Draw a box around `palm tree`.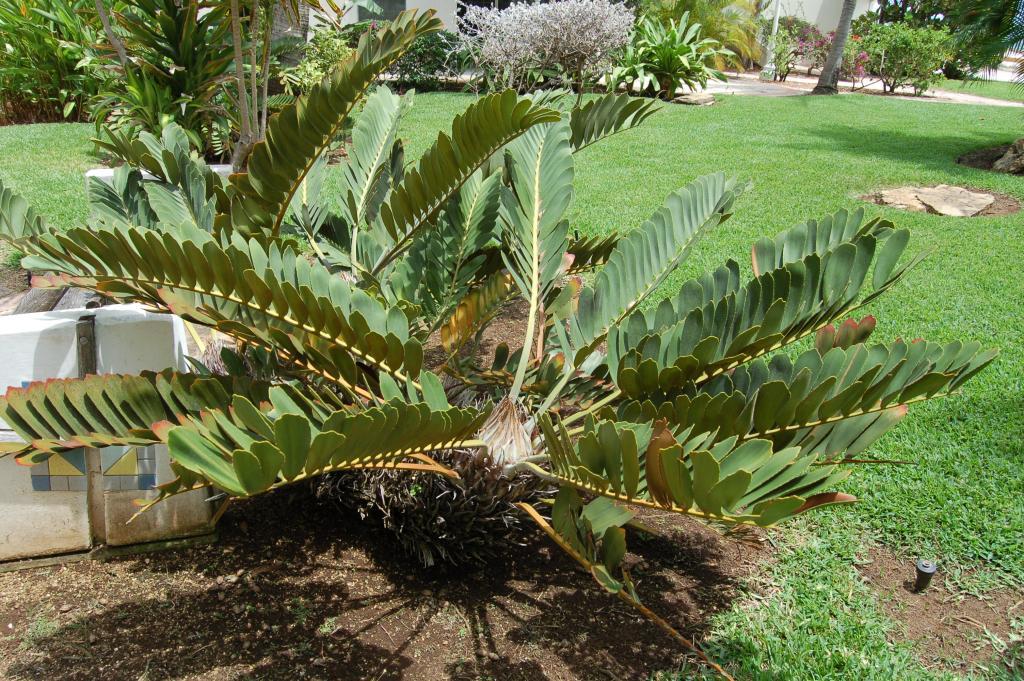
region(633, 0, 753, 74).
